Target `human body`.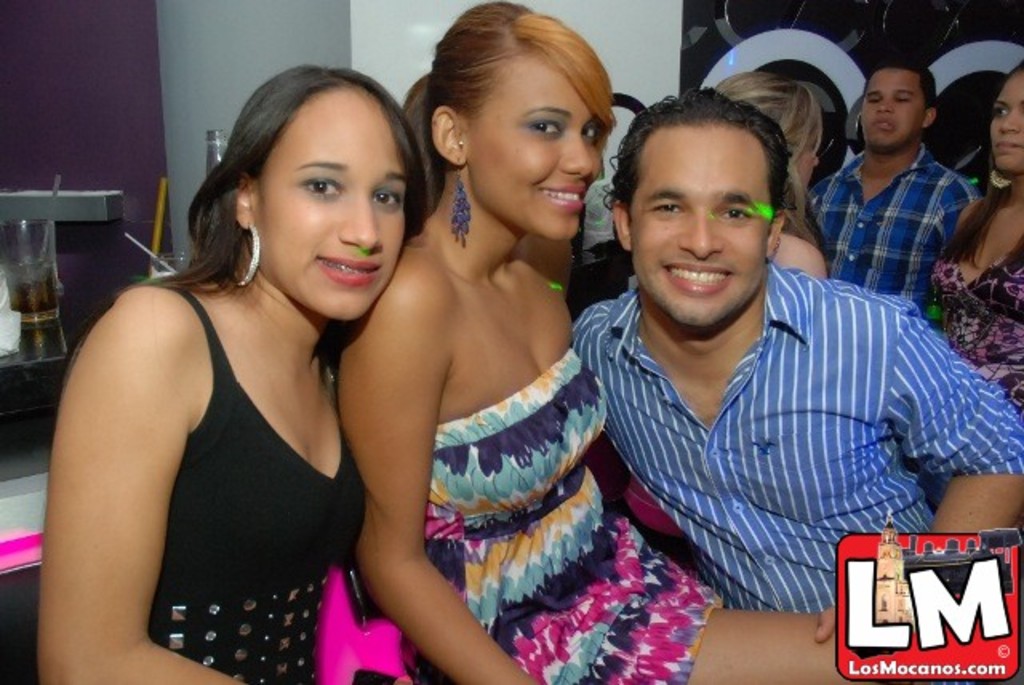
Target region: (925, 181, 1022, 429).
